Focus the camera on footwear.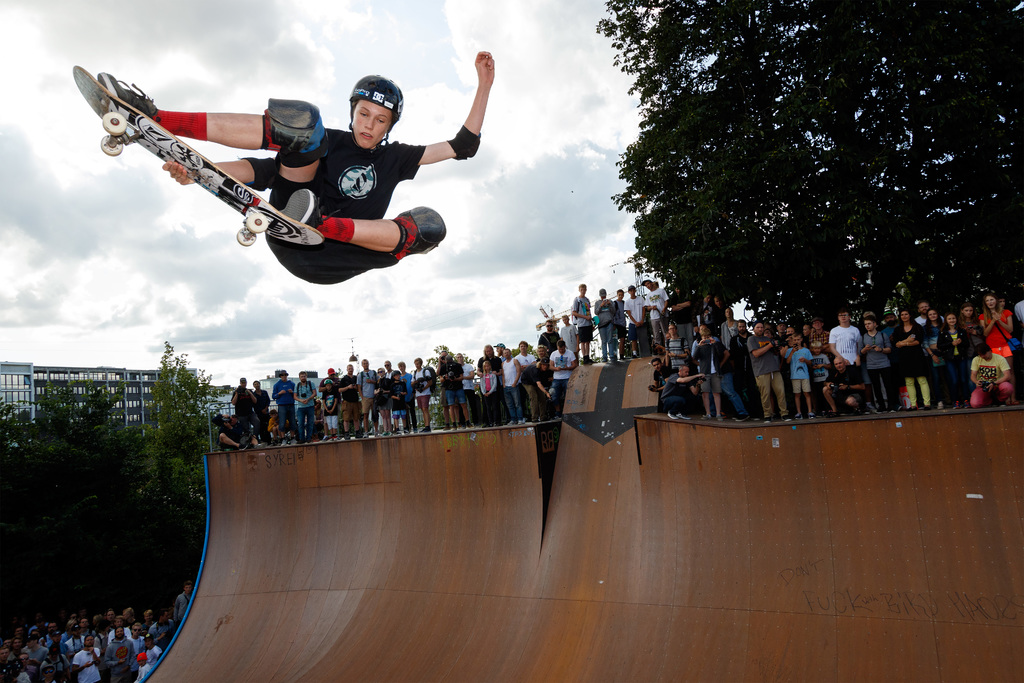
Focus region: 731:413:742:420.
